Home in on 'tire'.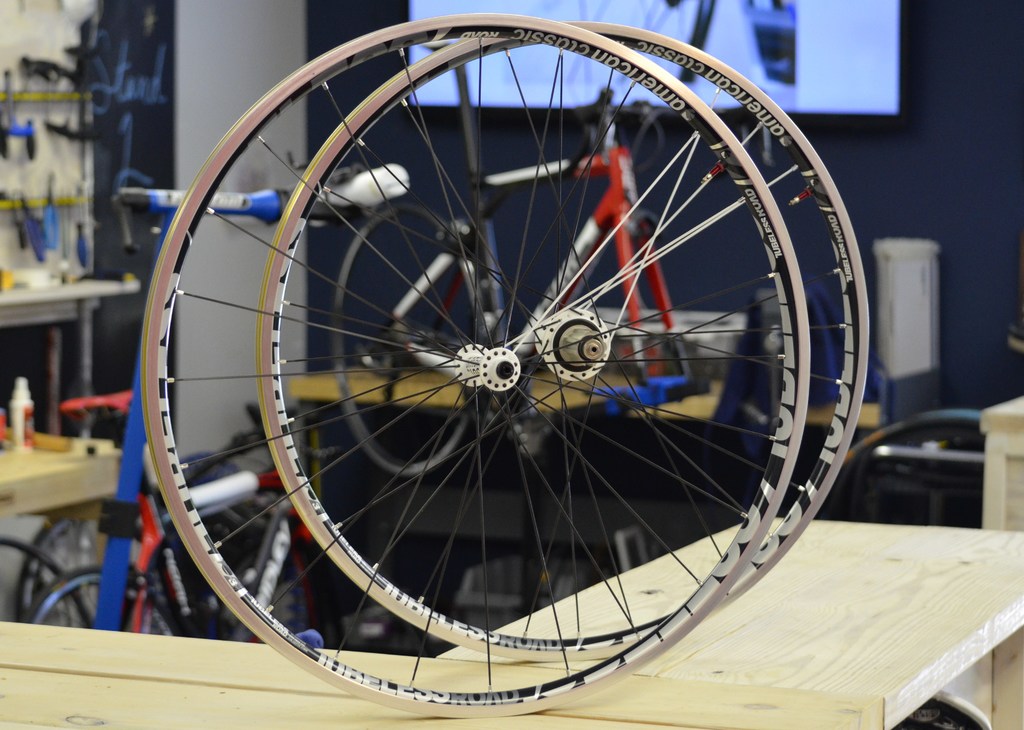
Homed in at [259, 21, 870, 661].
